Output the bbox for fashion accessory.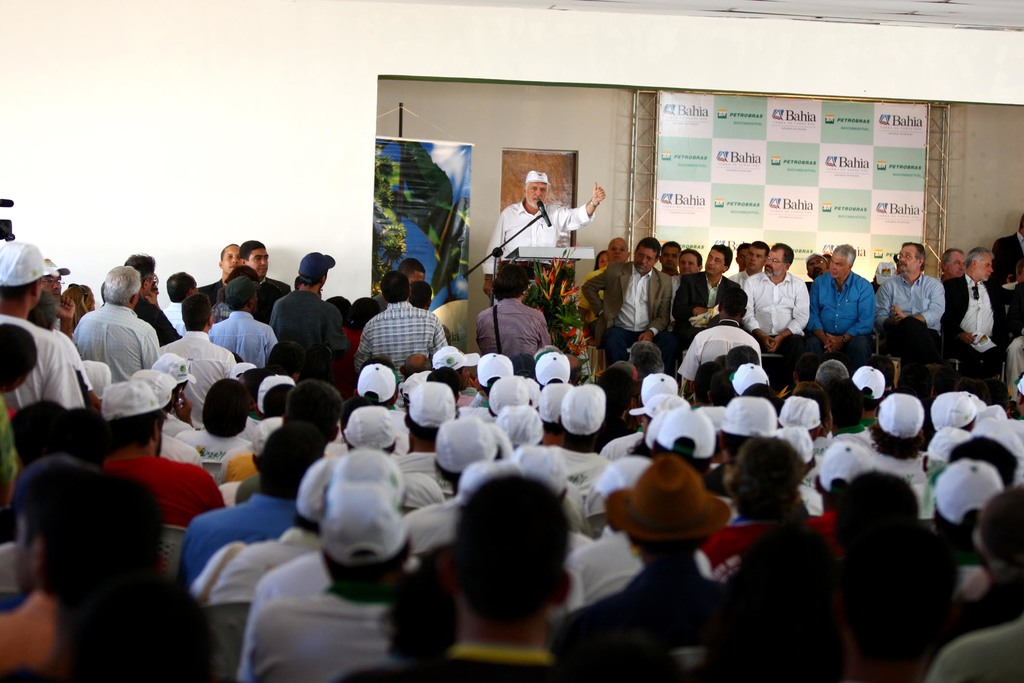
404/377/459/432.
